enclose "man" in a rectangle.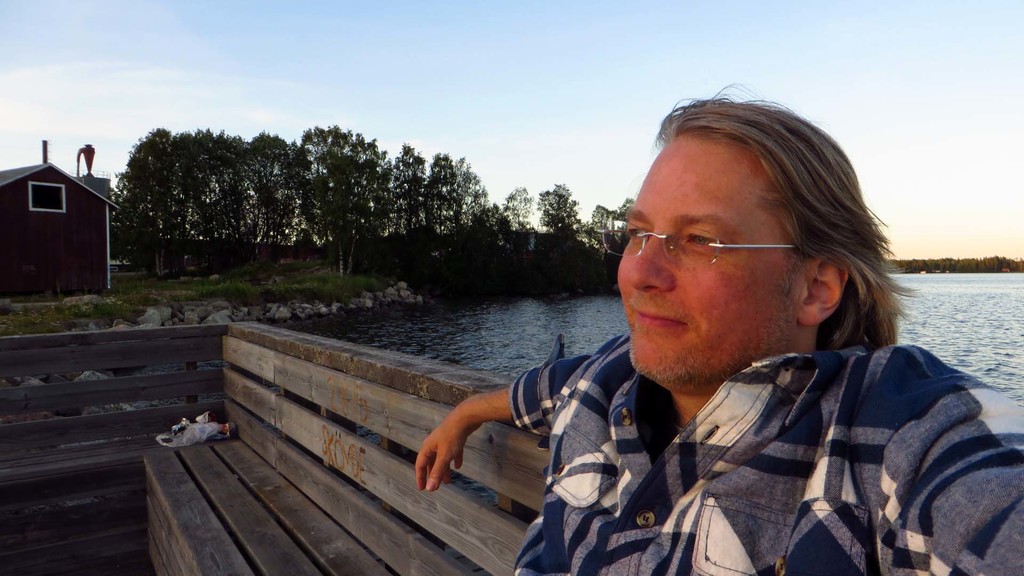
pyautogui.locateOnScreen(459, 123, 1023, 561).
